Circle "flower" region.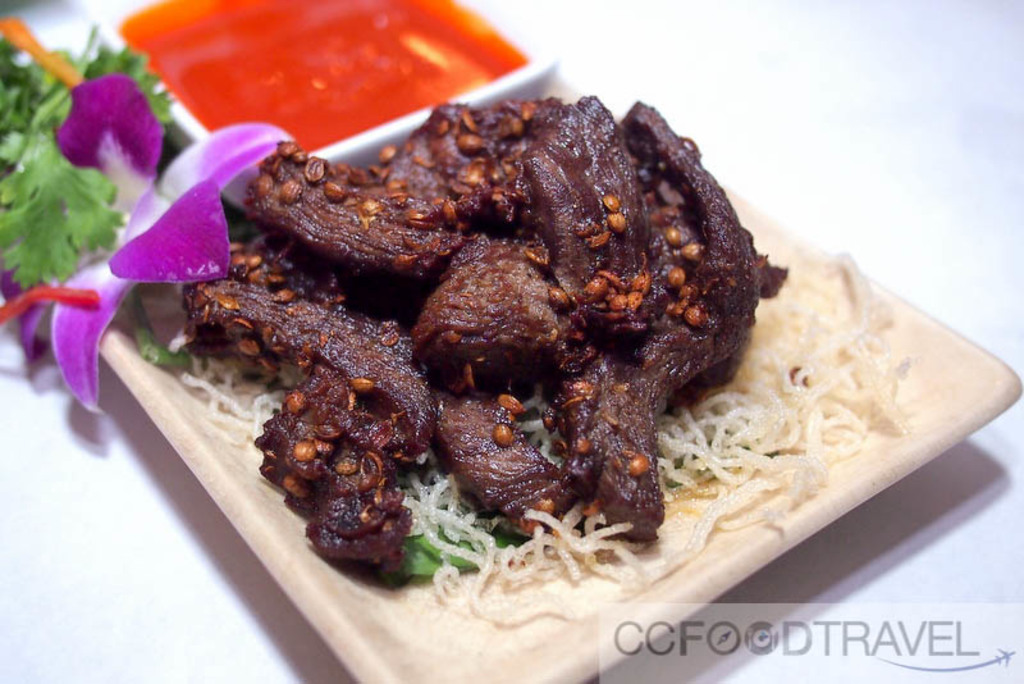
Region: 0, 69, 298, 416.
